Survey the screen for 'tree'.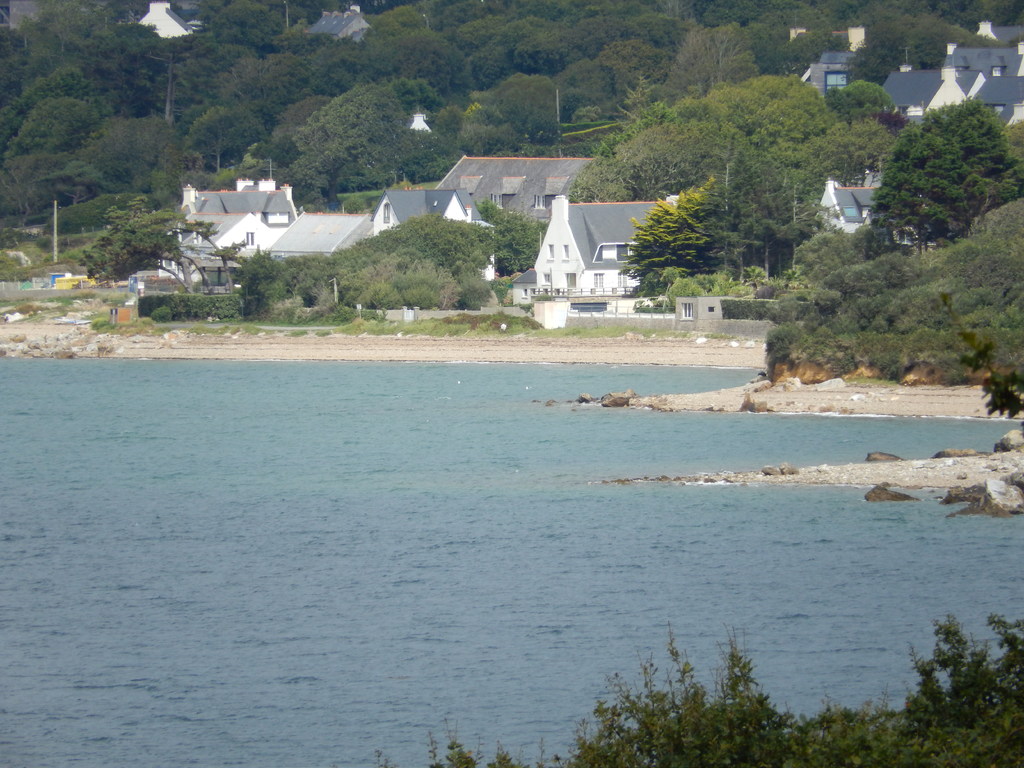
Survey found: 2/108/85/227.
